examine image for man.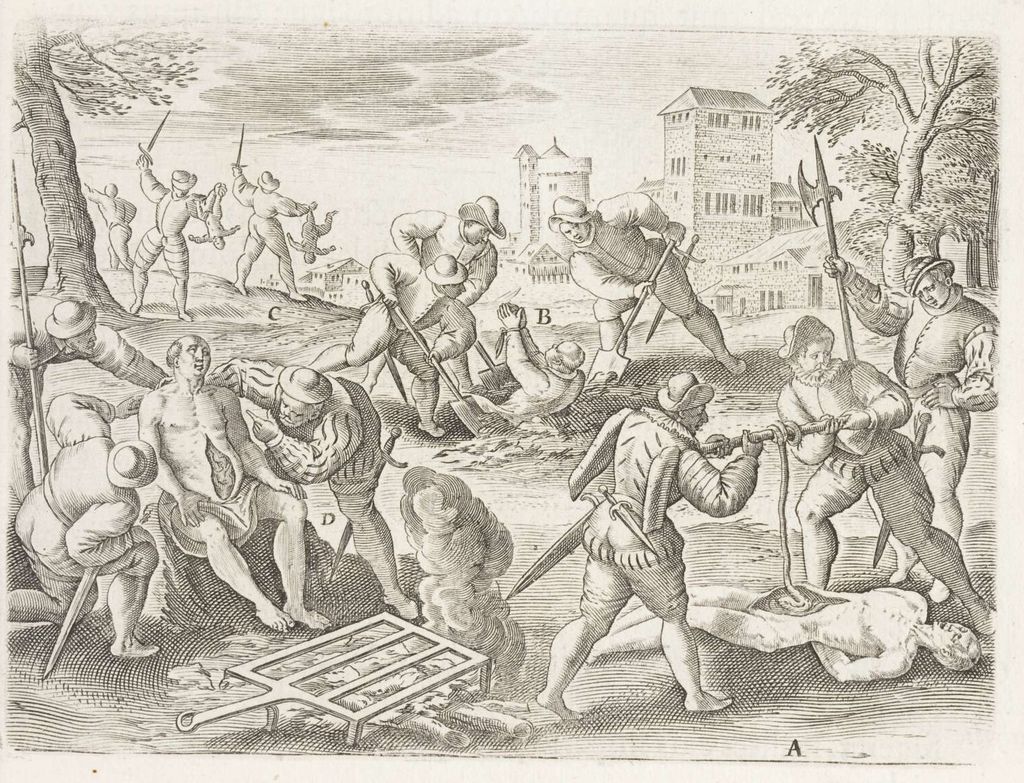
Examination result: 470,295,588,426.
